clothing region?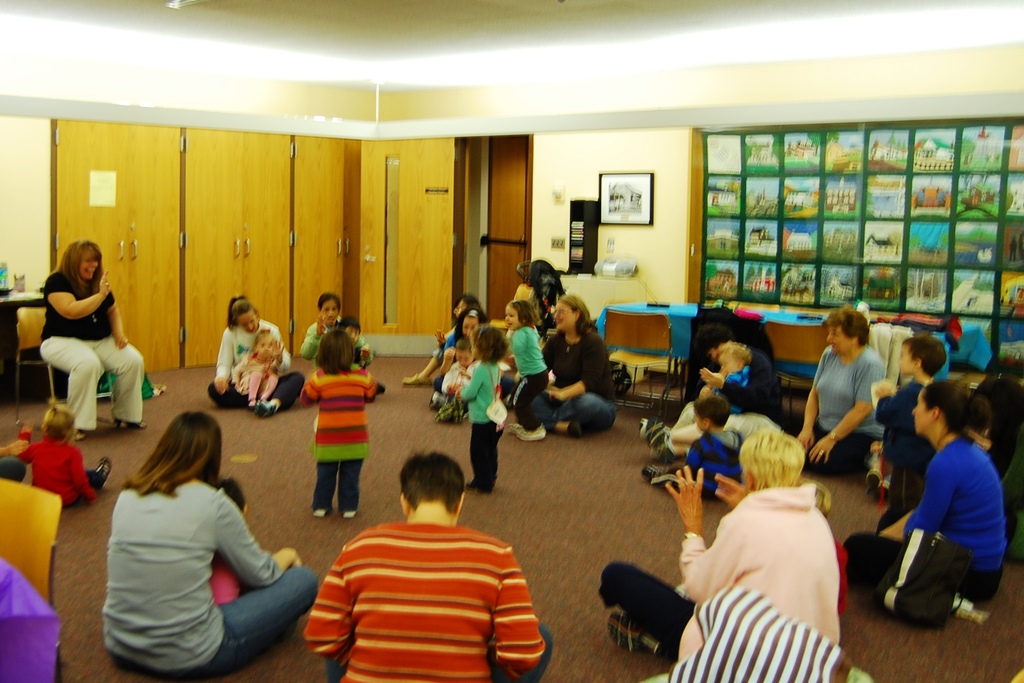
bbox=[831, 427, 1010, 605]
